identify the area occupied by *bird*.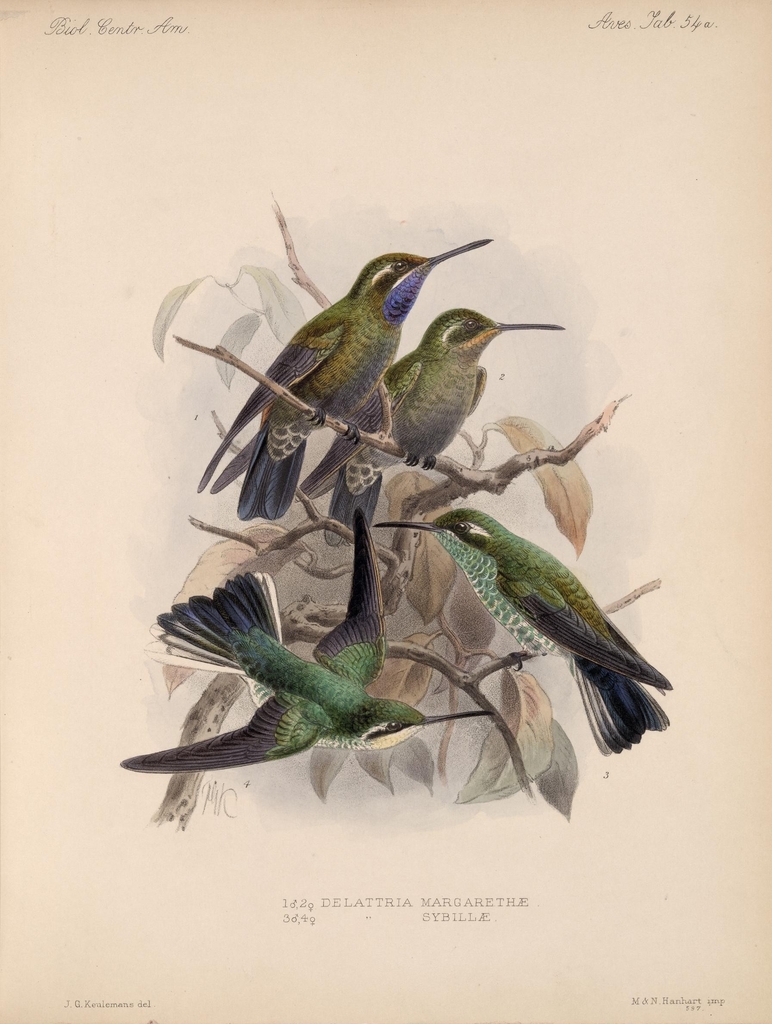
Area: <box>293,307,568,554</box>.
